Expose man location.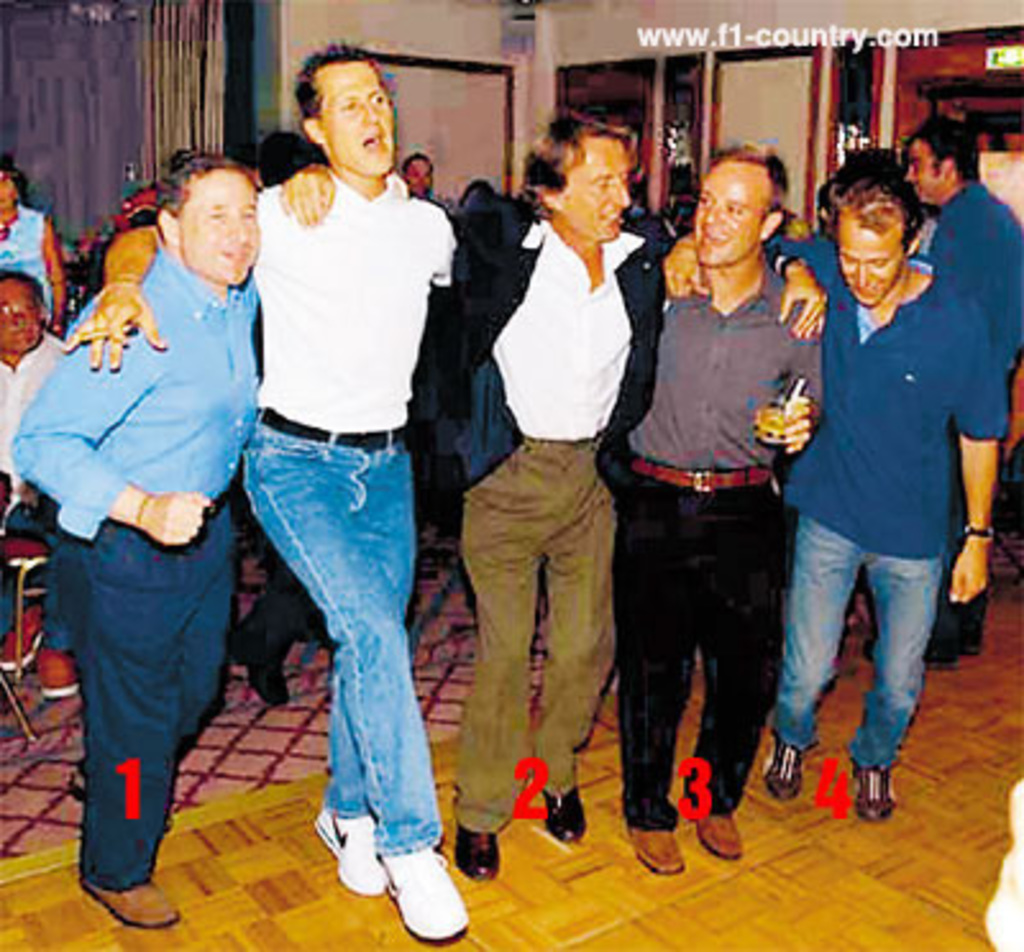
Exposed at [left=0, top=264, right=77, bottom=701].
